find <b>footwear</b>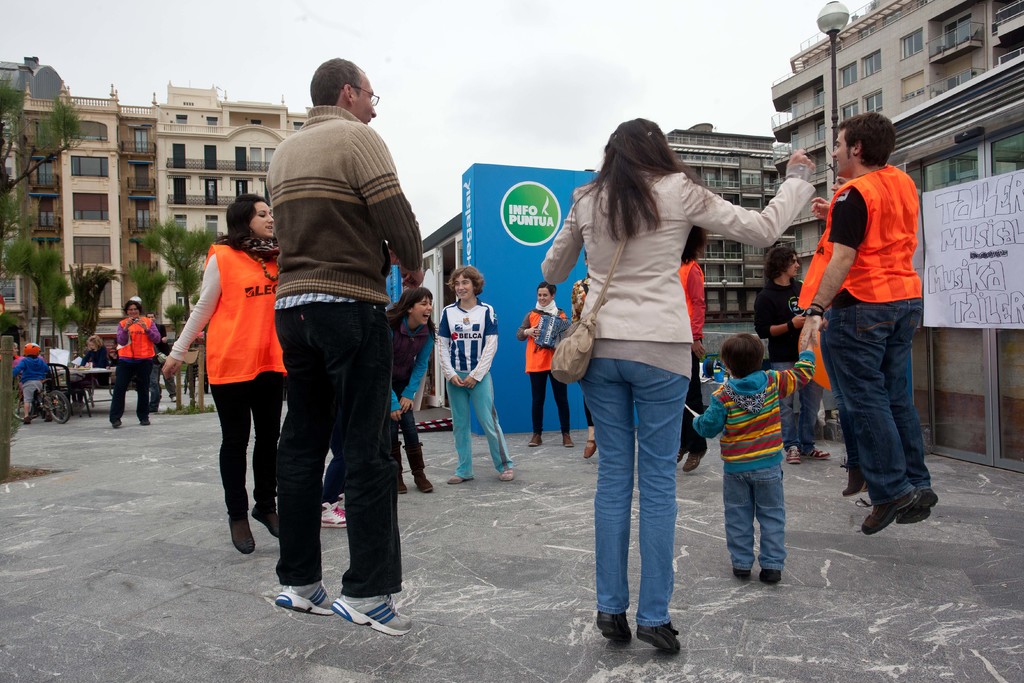
[x1=504, y1=468, x2=514, y2=481]
